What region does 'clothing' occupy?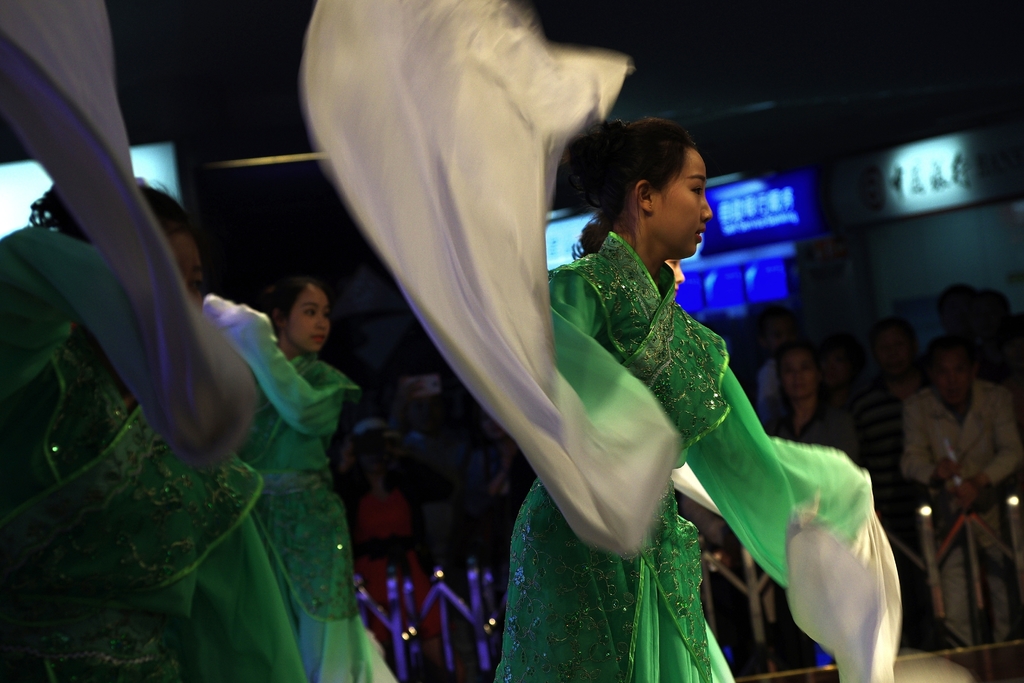
<bbox>353, 482, 451, 646</bbox>.
